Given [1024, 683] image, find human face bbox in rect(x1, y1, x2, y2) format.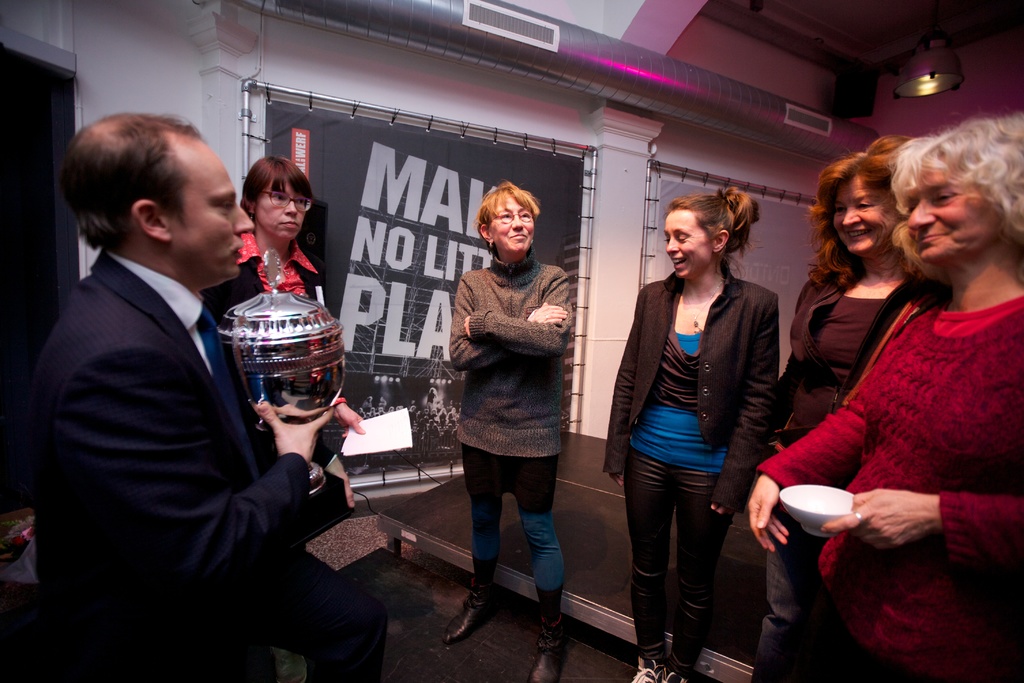
rect(490, 195, 534, 254).
